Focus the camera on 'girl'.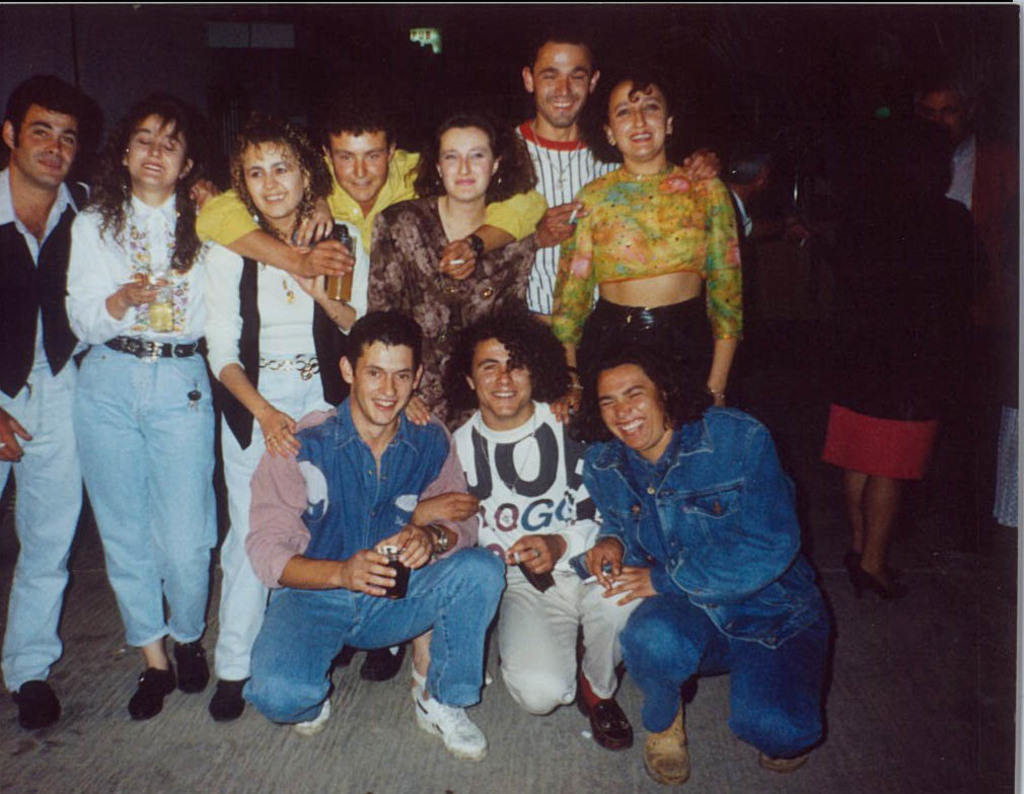
Focus region: {"x1": 64, "y1": 87, "x2": 225, "y2": 718}.
